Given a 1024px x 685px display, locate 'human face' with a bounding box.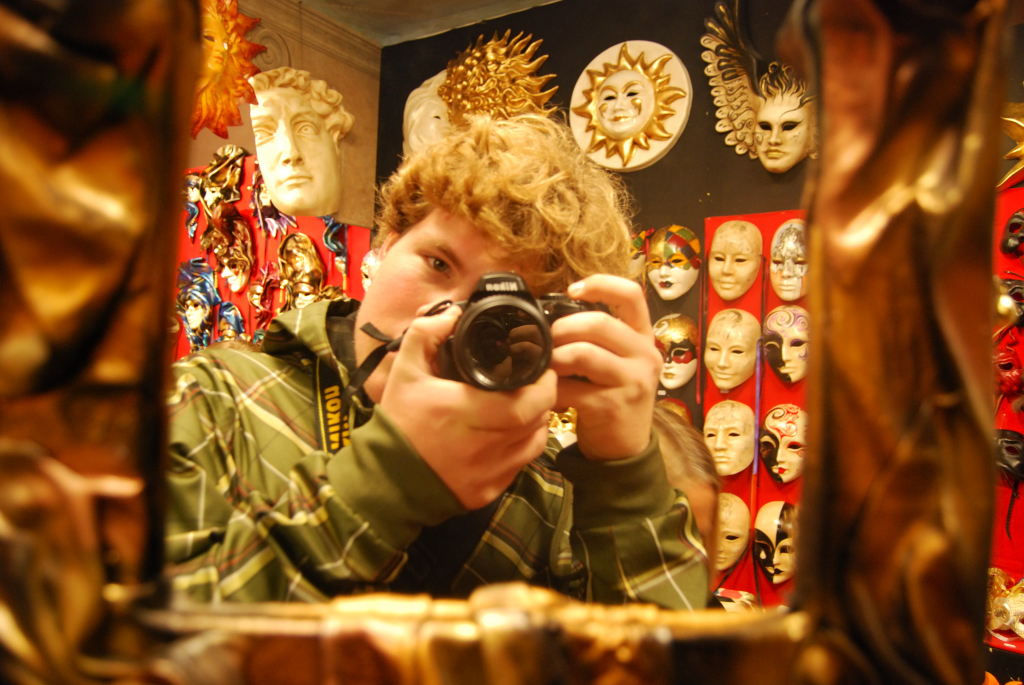
Located: 261,83,334,211.
